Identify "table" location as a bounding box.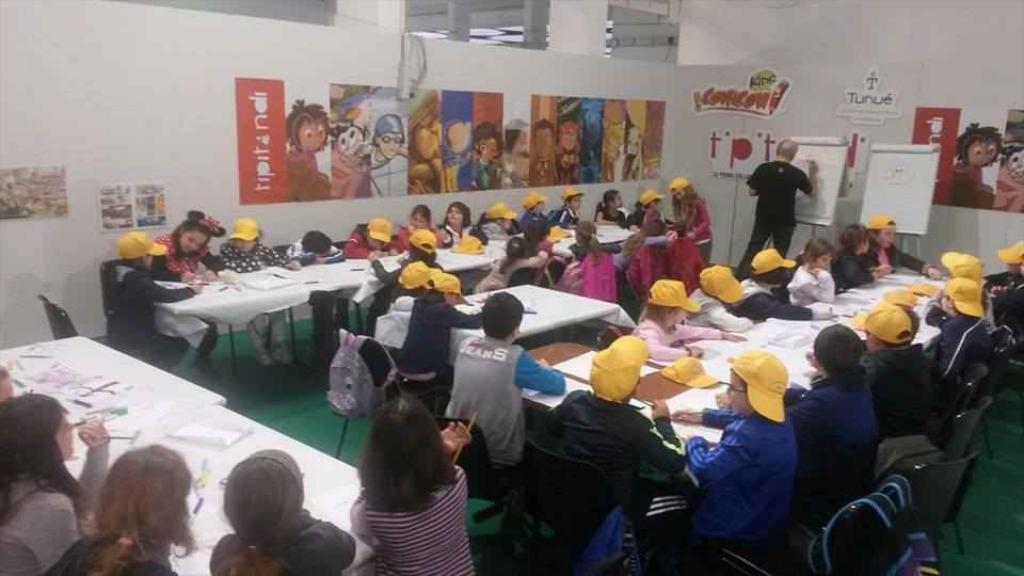
bbox(0, 329, 380, 575).
